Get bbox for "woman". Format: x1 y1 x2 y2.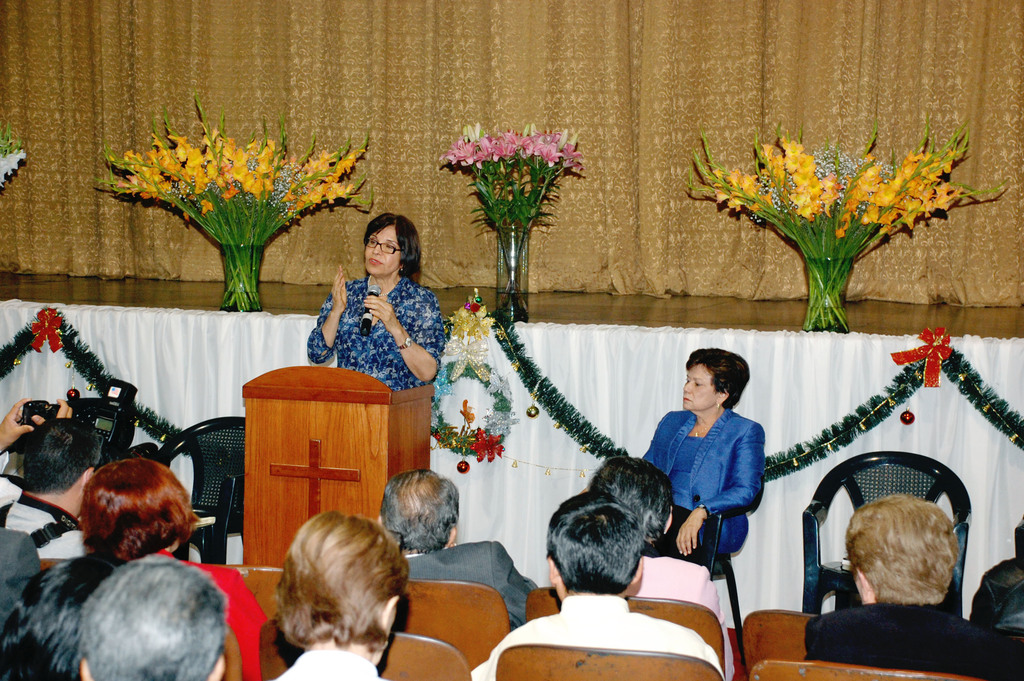
304 213 445 390.
